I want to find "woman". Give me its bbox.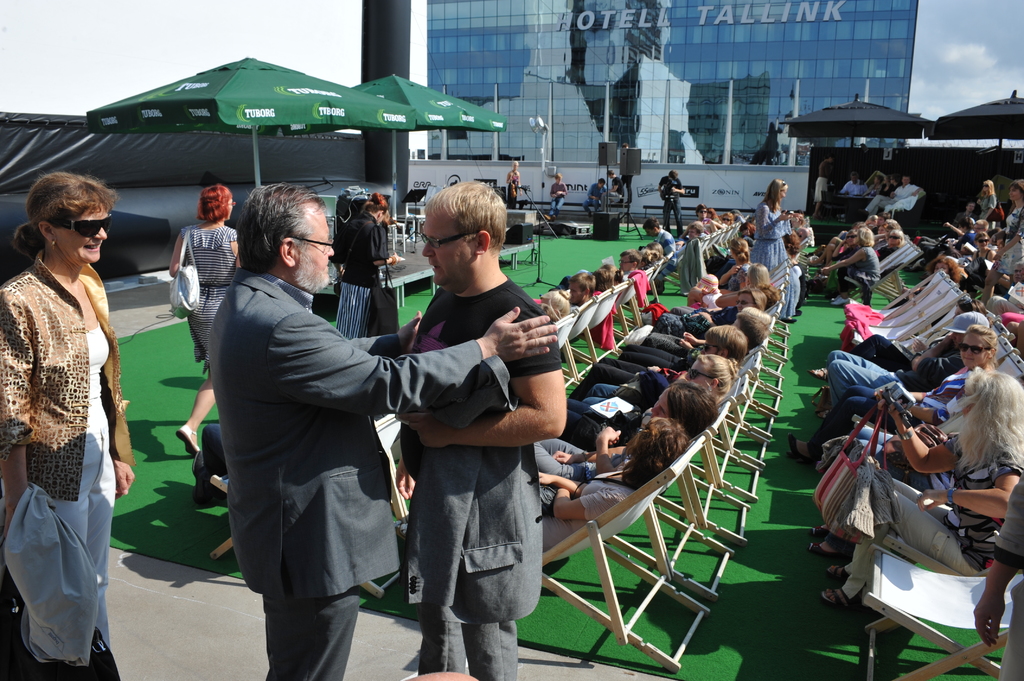
[x1=533, y1=380, x2=719, y2=477].
